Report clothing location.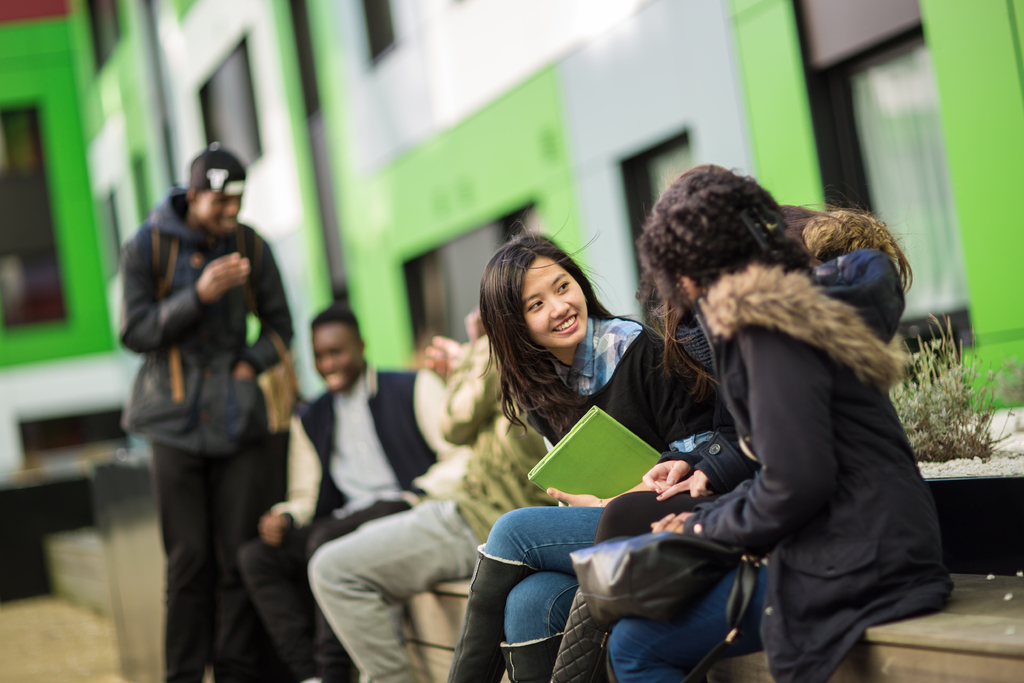
Report: bbox(236, 367, 454, 682).
